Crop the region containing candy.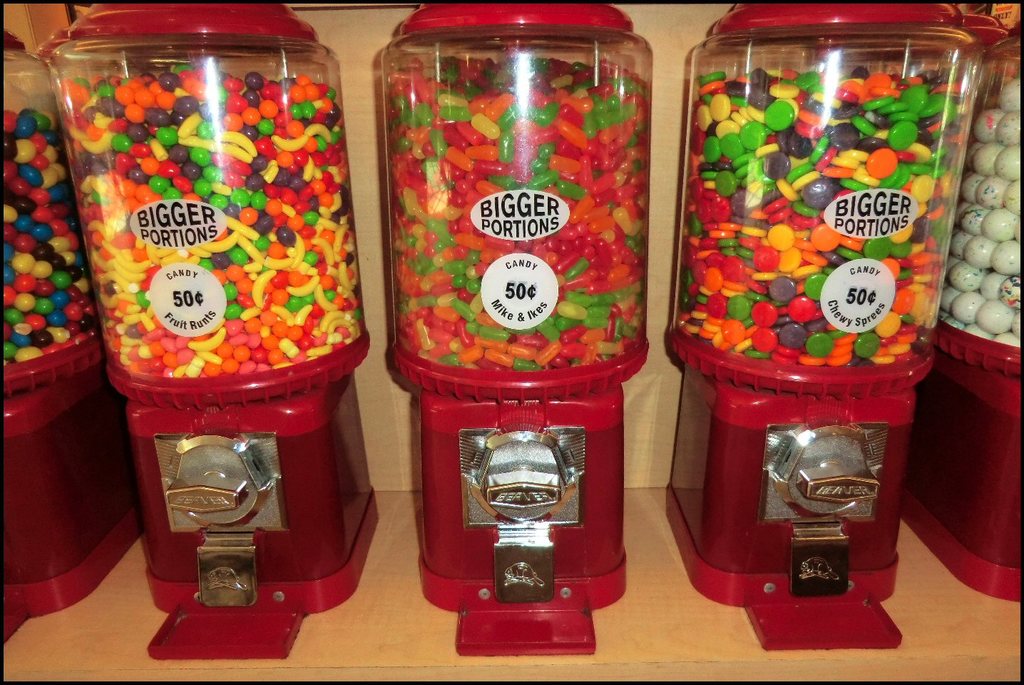
Crop region: l=985, t=242, r=1019, b=271.
